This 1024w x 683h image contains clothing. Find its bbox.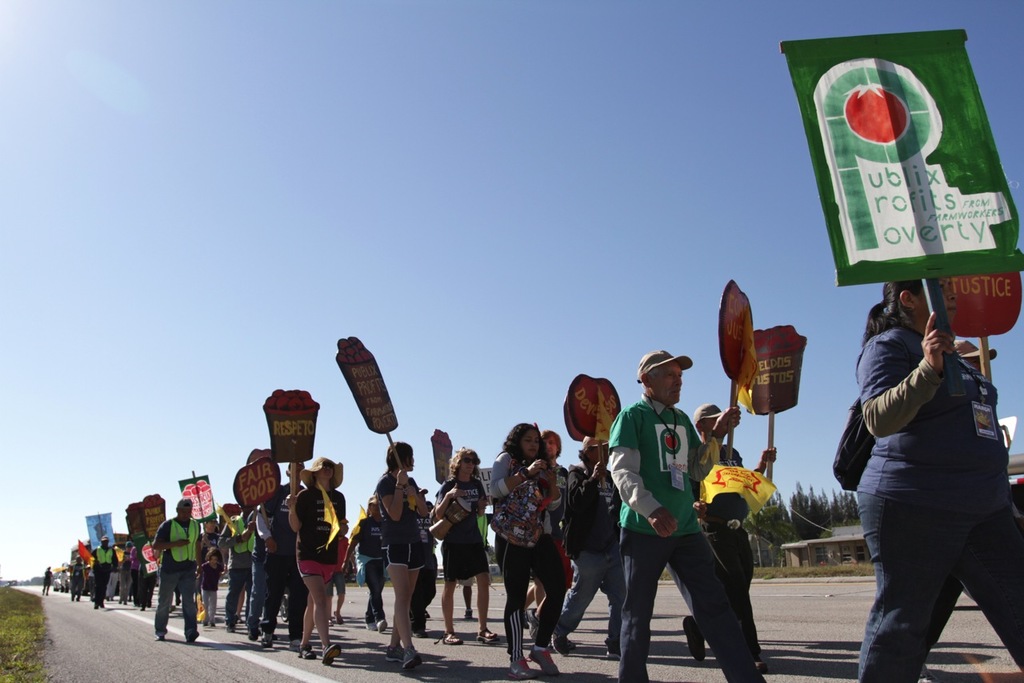
detection(151, 521, 213, 633).
